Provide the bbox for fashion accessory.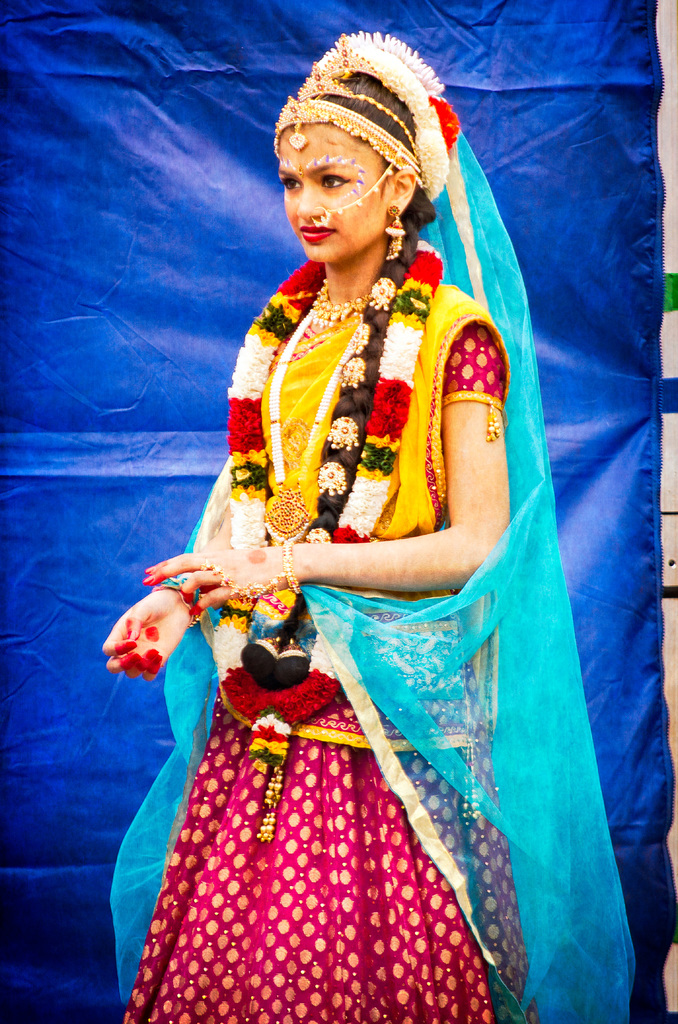
locate(200, 540, 305, 601).
